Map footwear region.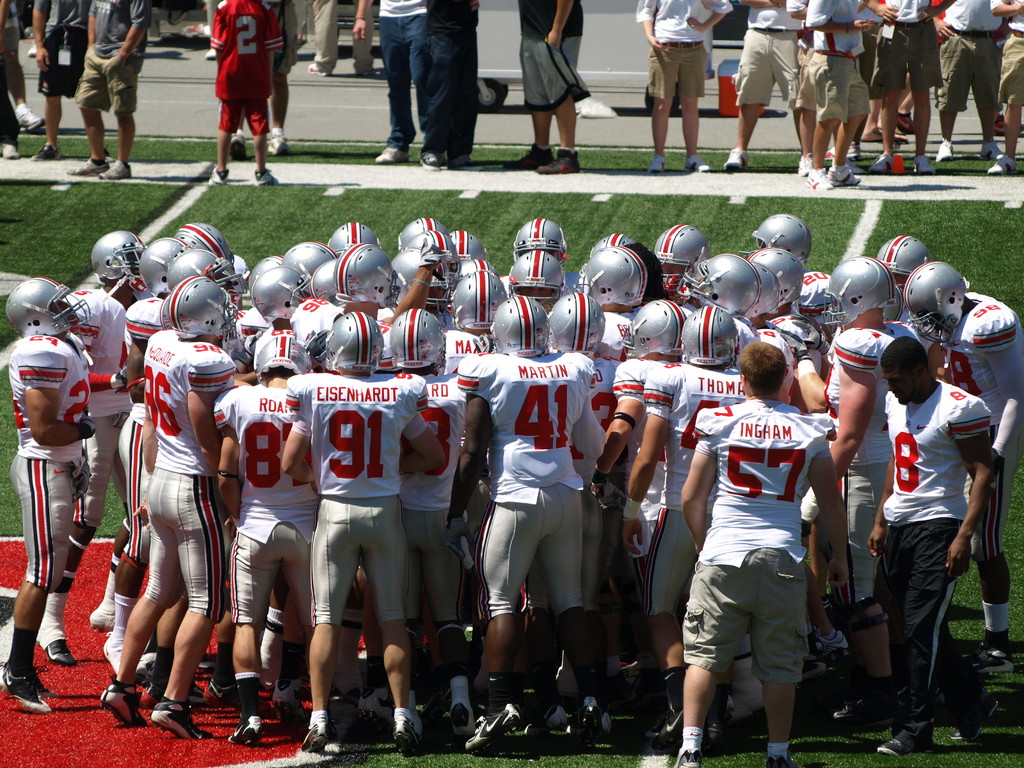
Mapped to left=205, top=45, right=222, bottom=61.
